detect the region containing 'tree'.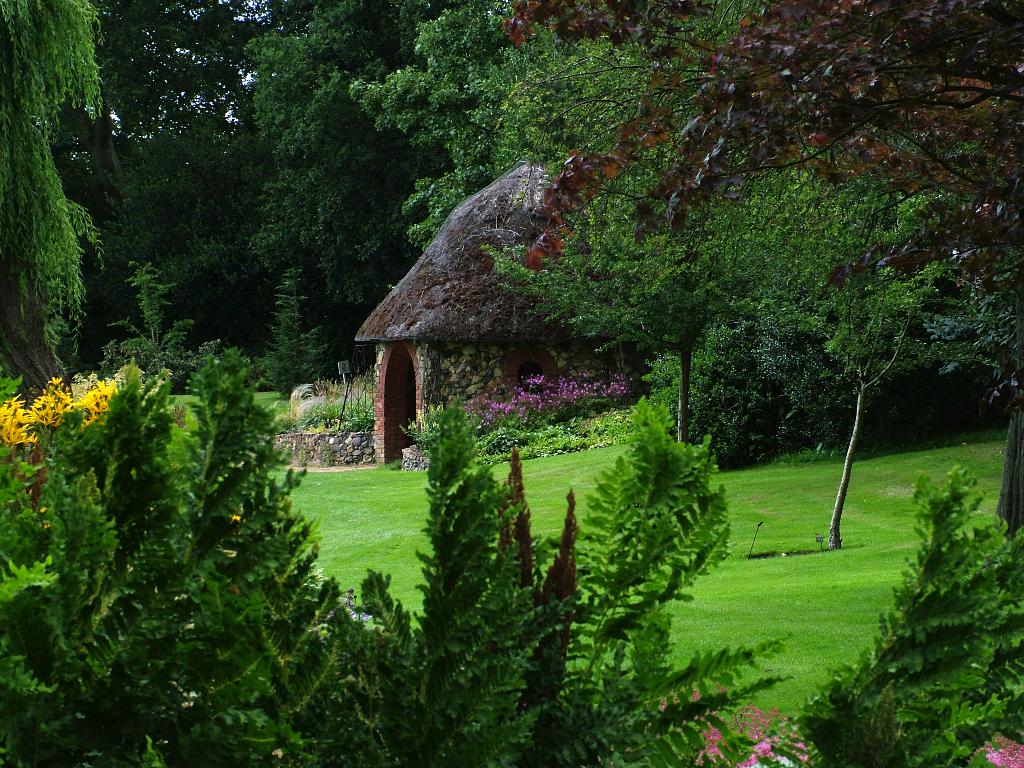
251/271/335/402.
